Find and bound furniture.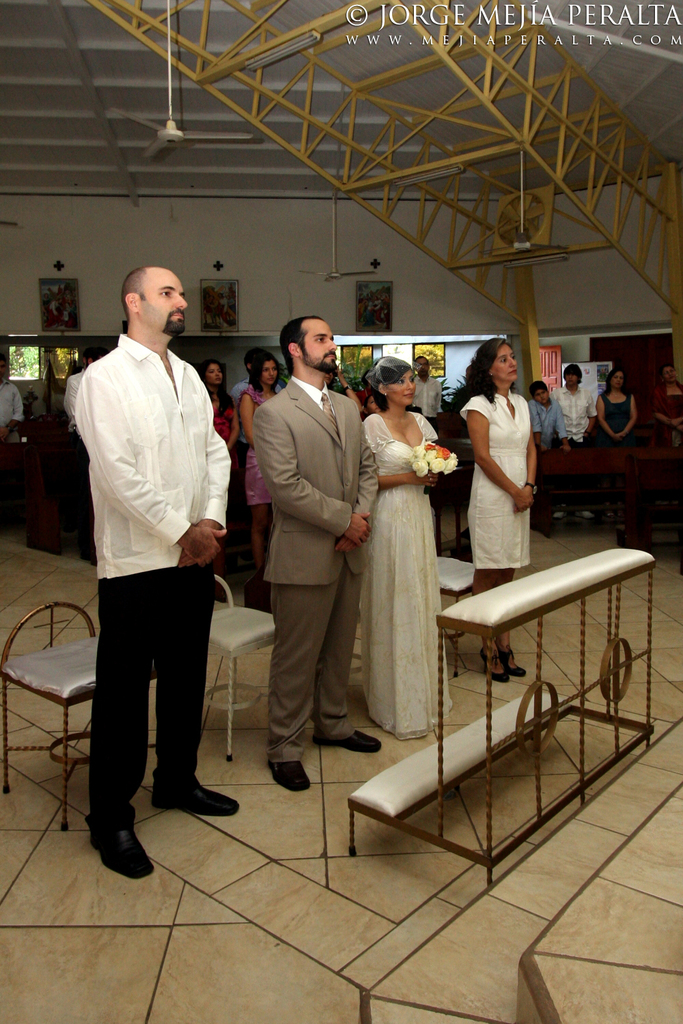
Bound: <box>426,466,471,550</box>.
